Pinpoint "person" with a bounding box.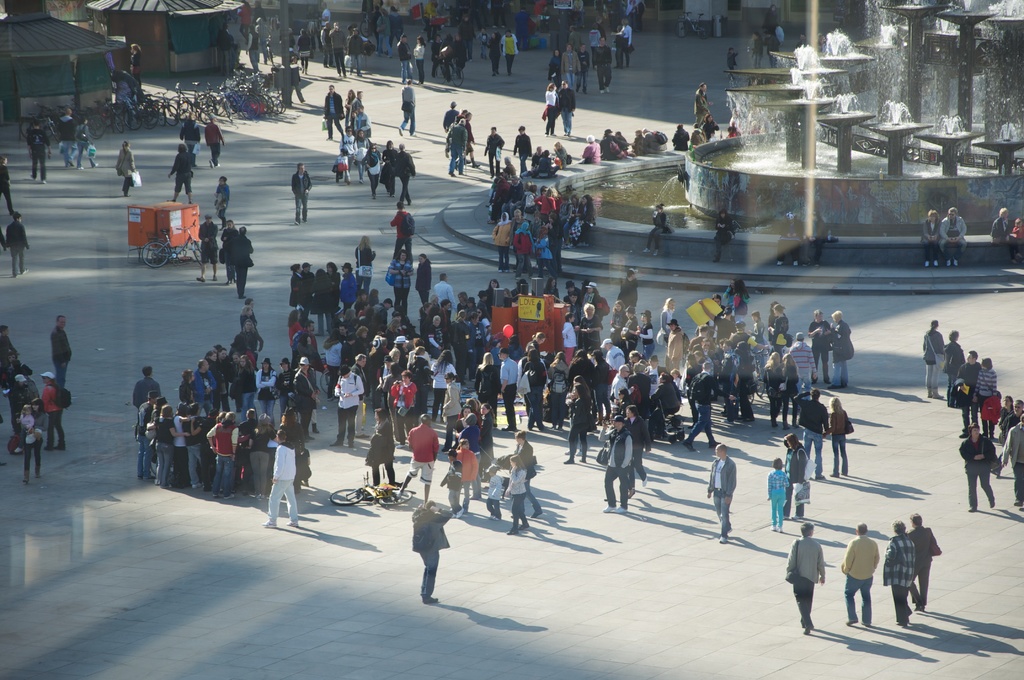
locate(479, 307, 492, 342).
